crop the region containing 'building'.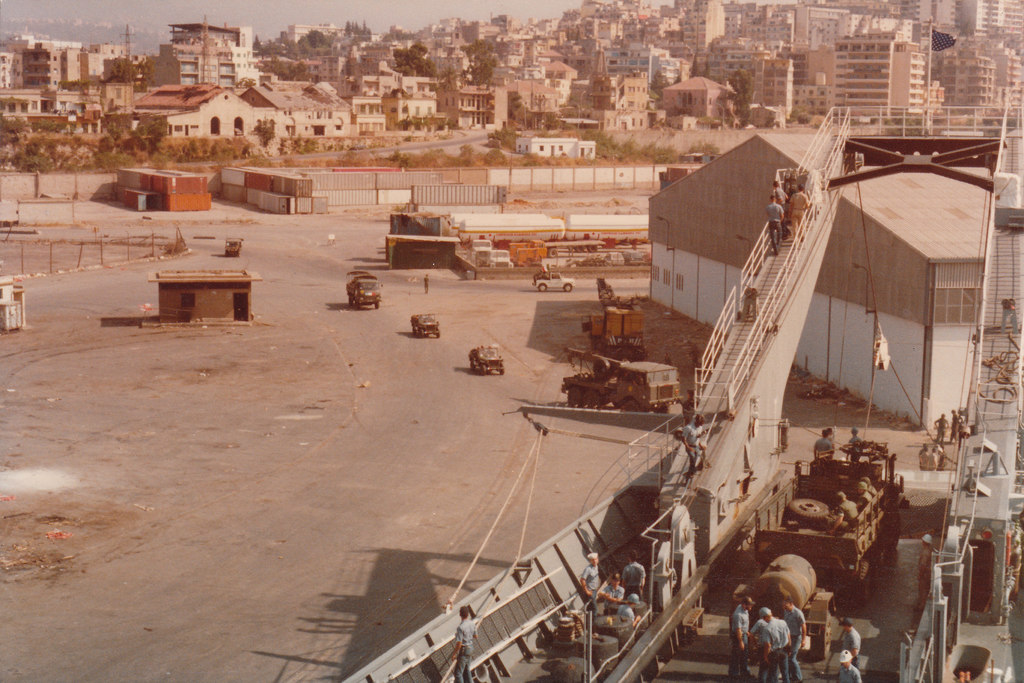
Crop region: BBox(670, 80, 732, 126).
